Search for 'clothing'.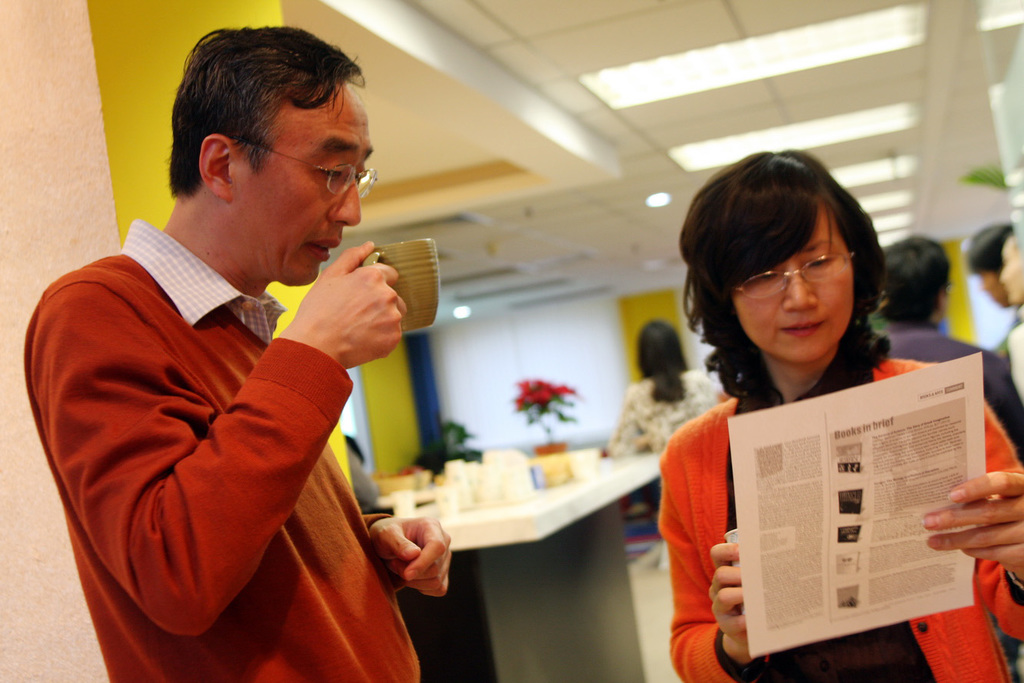
Found at 656,355,1023,682.
